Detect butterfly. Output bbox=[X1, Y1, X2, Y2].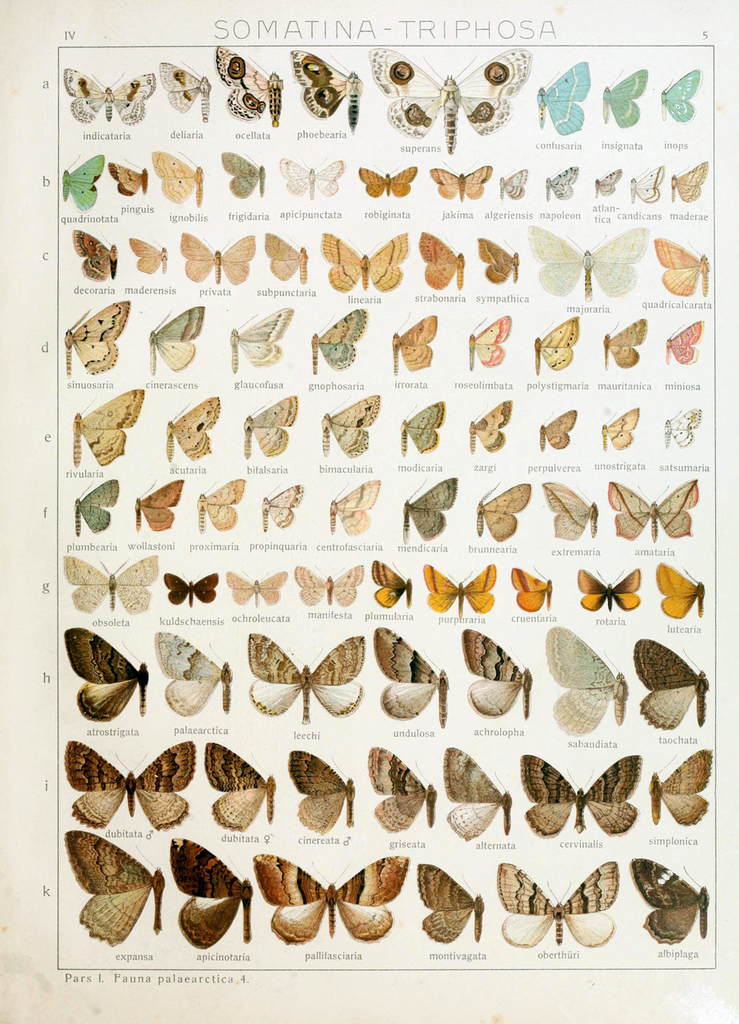
bbox=[59, 64, 157, 126].
